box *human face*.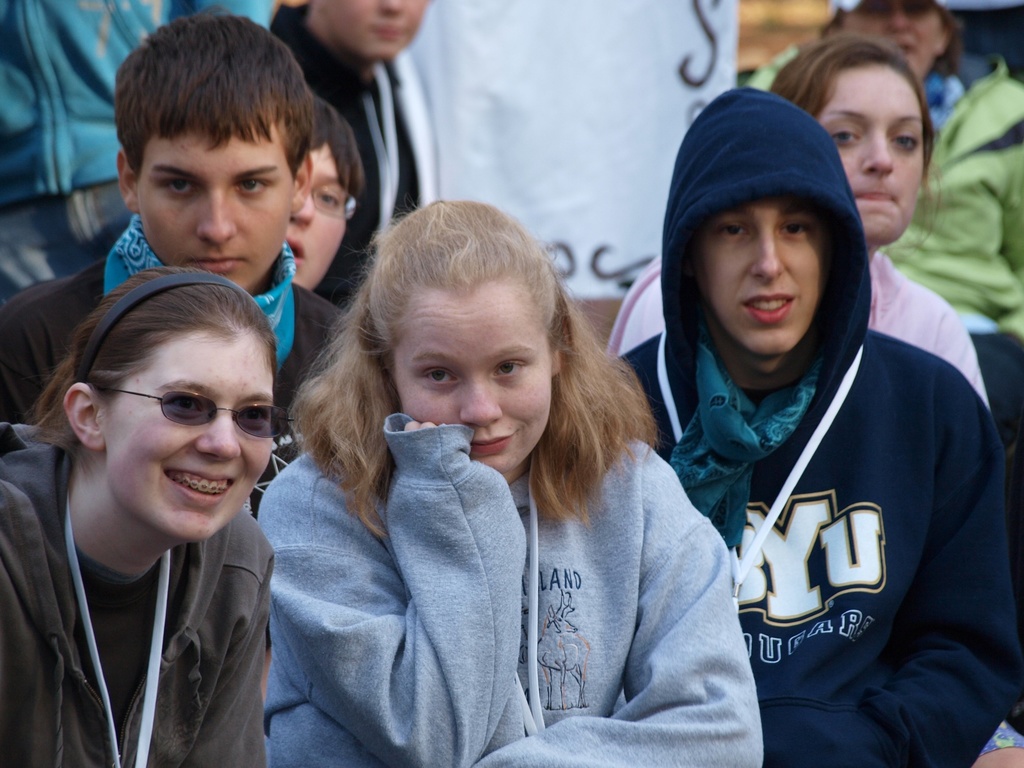
rect(815, 67, 924, 247).
